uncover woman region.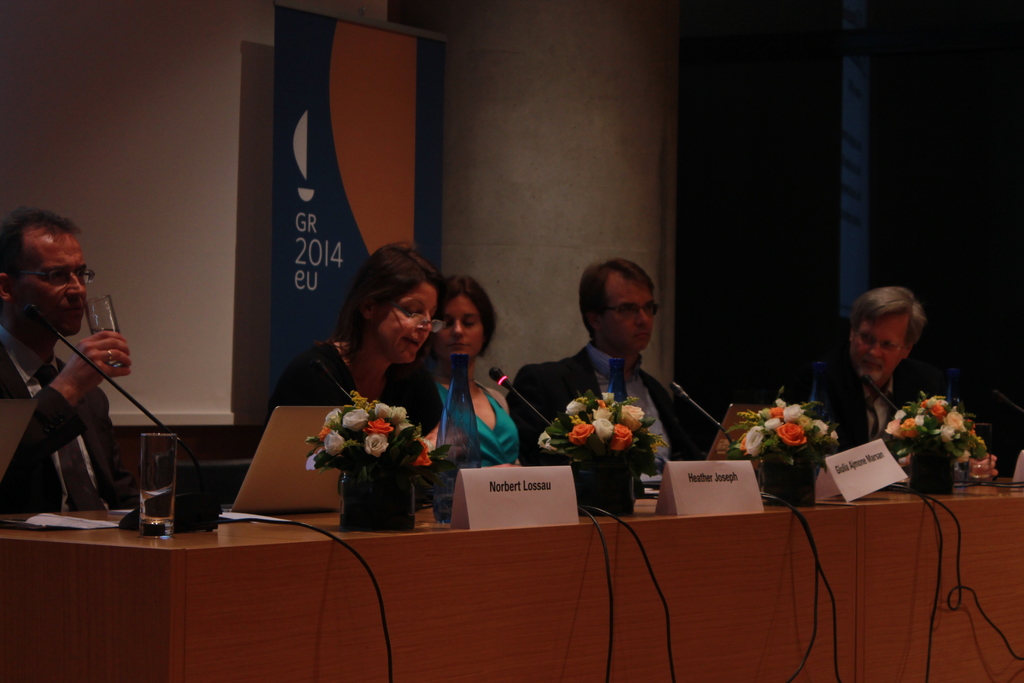
Uncovered: [276,254,461,534].
